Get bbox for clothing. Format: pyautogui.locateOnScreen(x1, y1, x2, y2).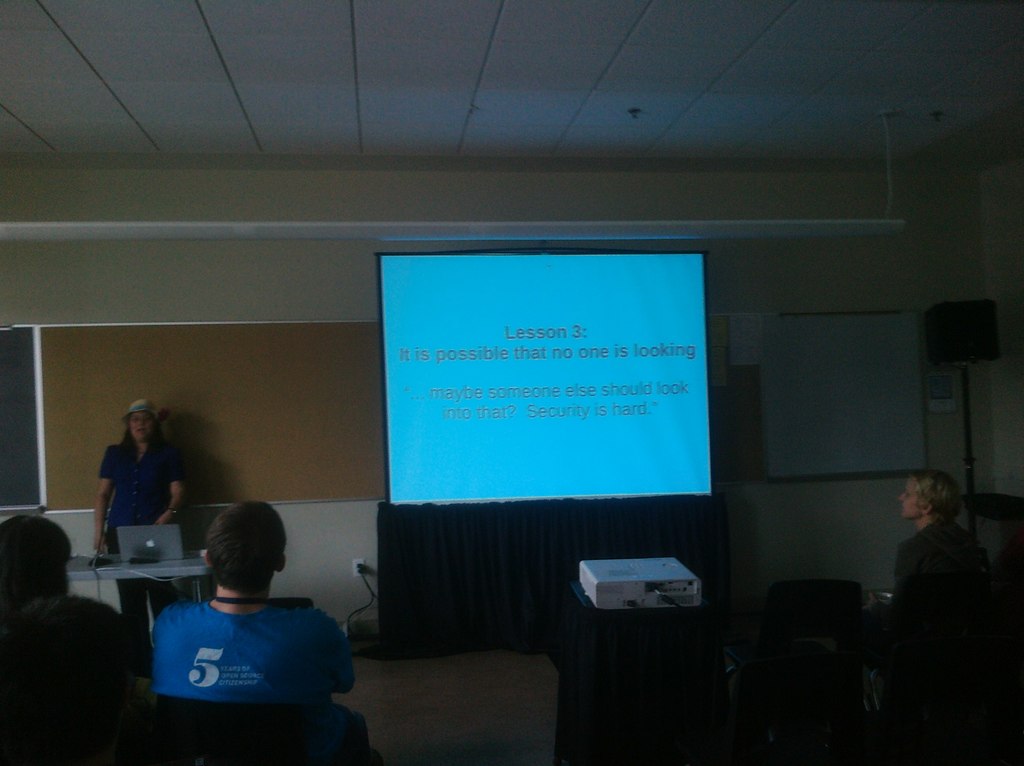
pyautogui.locateOnScreen(95, 438, 174, 545).
